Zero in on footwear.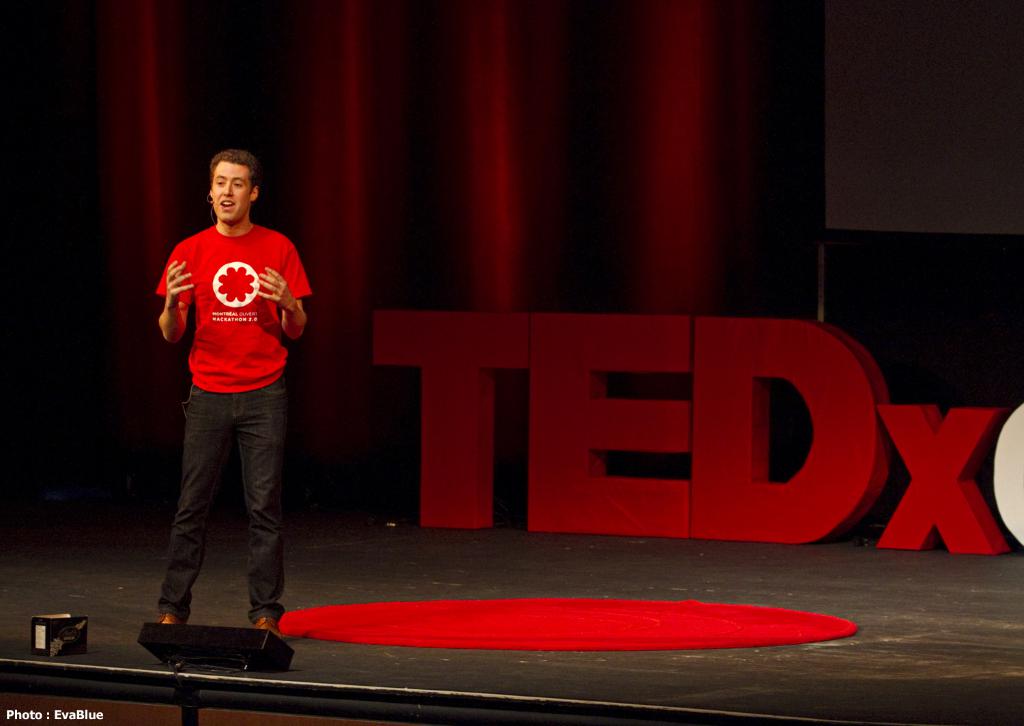
Zeroed in: <box>252,612,284,639</box>.
